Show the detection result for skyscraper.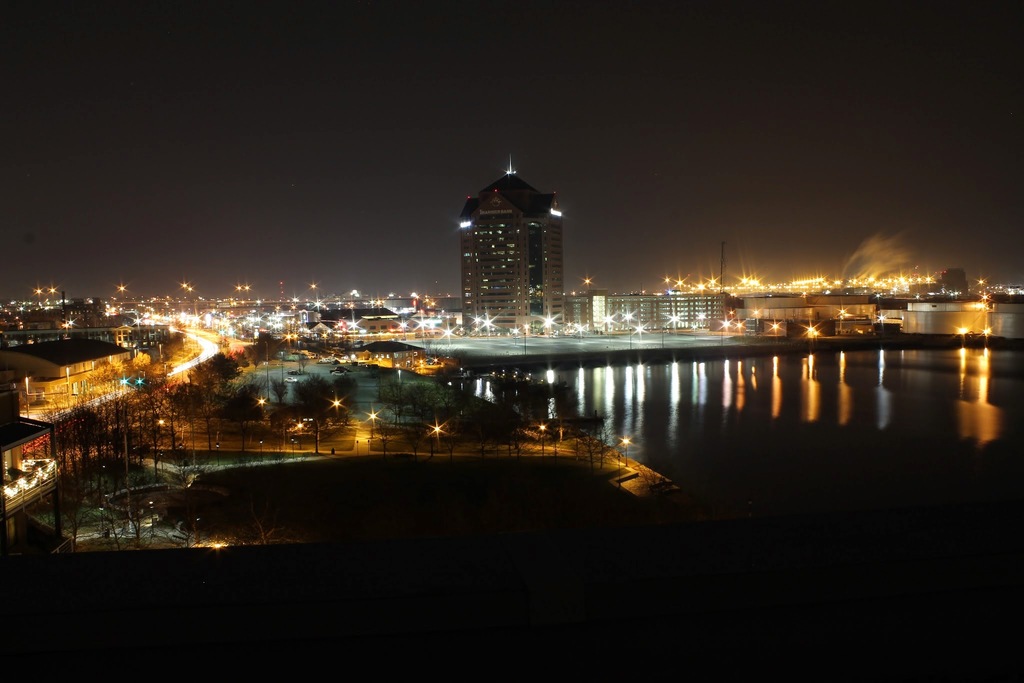
crop(442, 183, 562, 336).
